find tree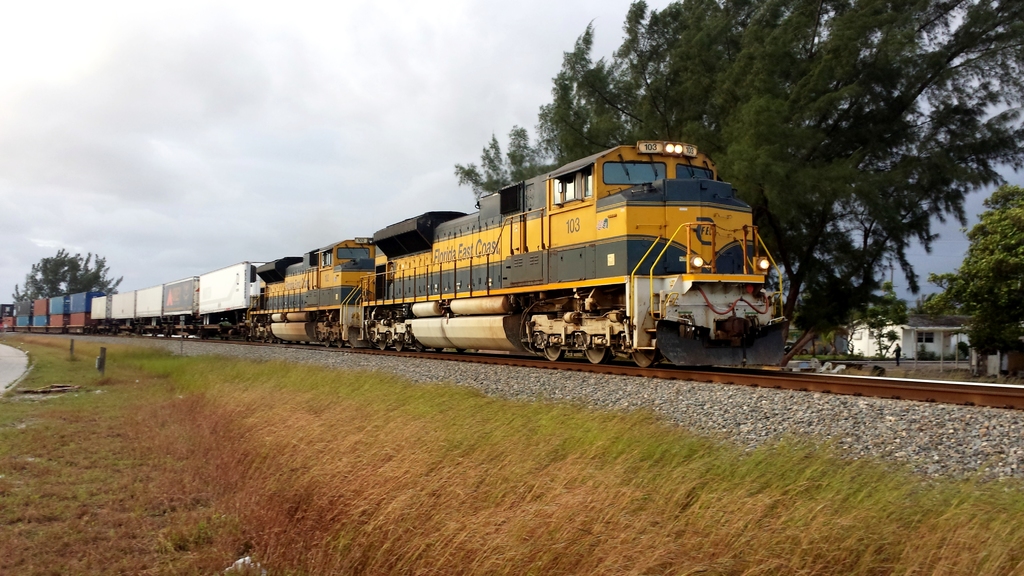
region(452, 109, 554, 195)
